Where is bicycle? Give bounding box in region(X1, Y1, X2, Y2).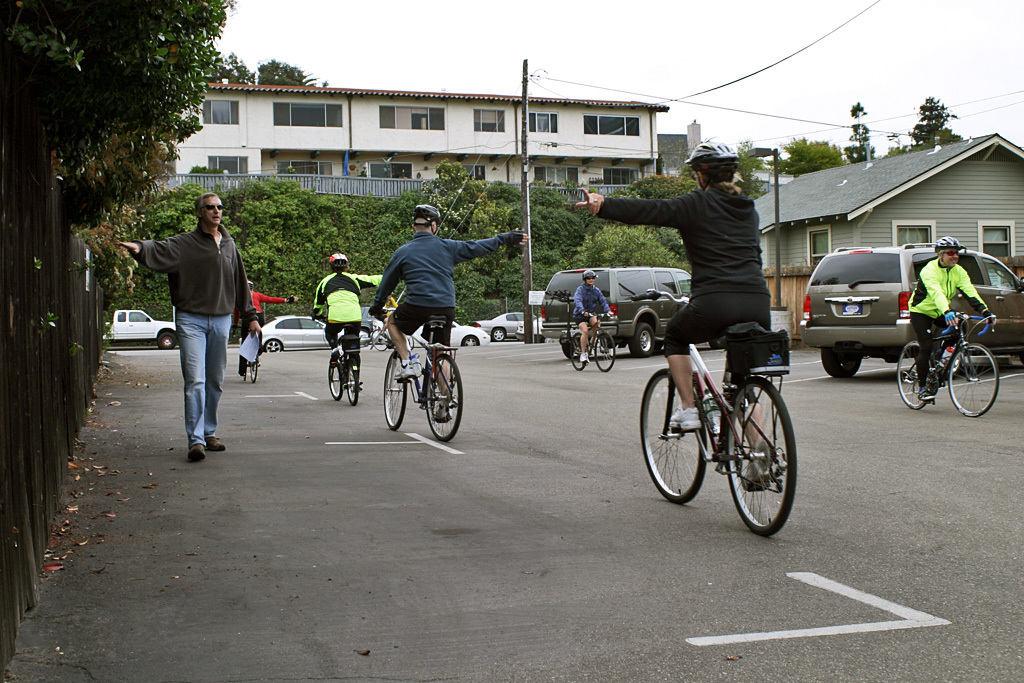
region(631, 289, 797, 537).
